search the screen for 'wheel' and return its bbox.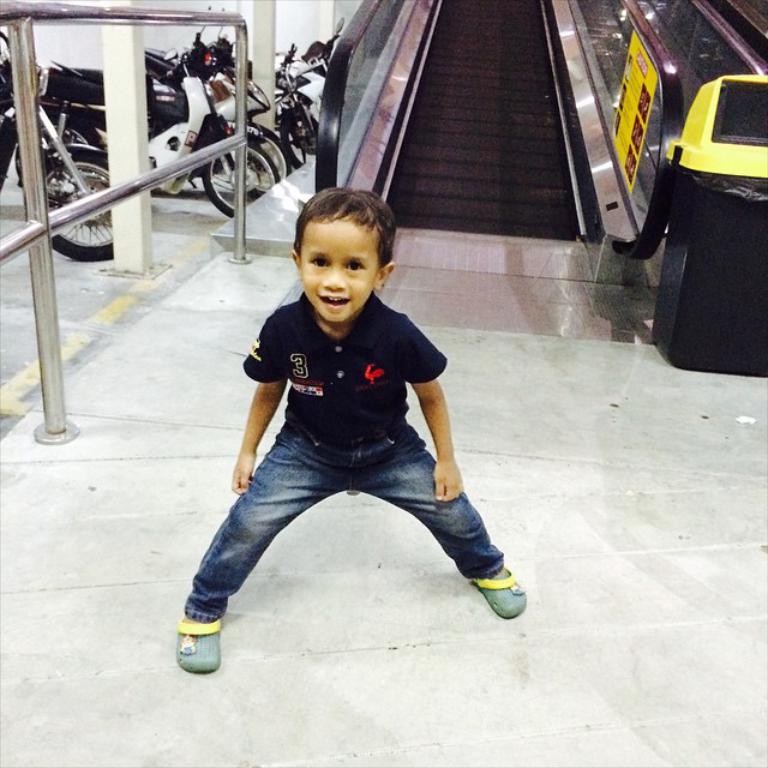
Found: [44,150,112,259].
